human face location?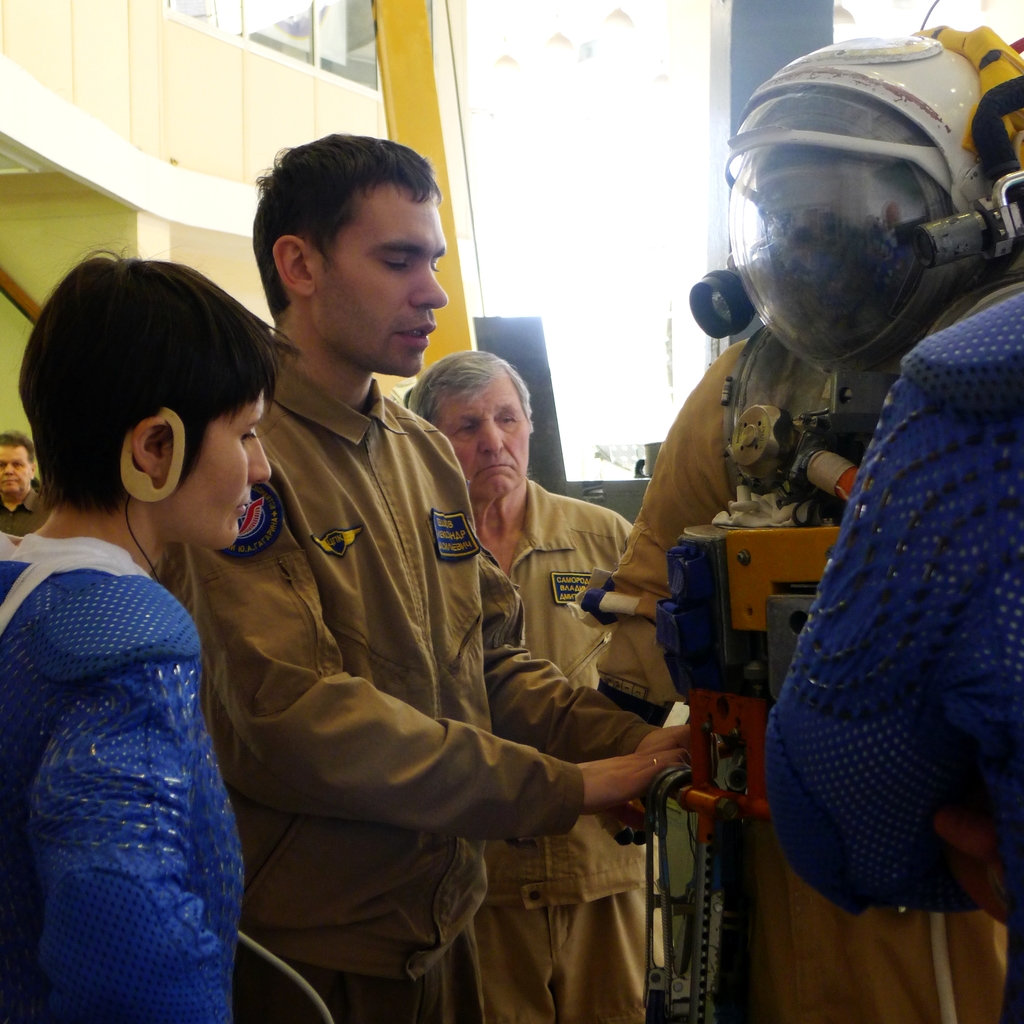
select_region(188, 391, 275, 543)
